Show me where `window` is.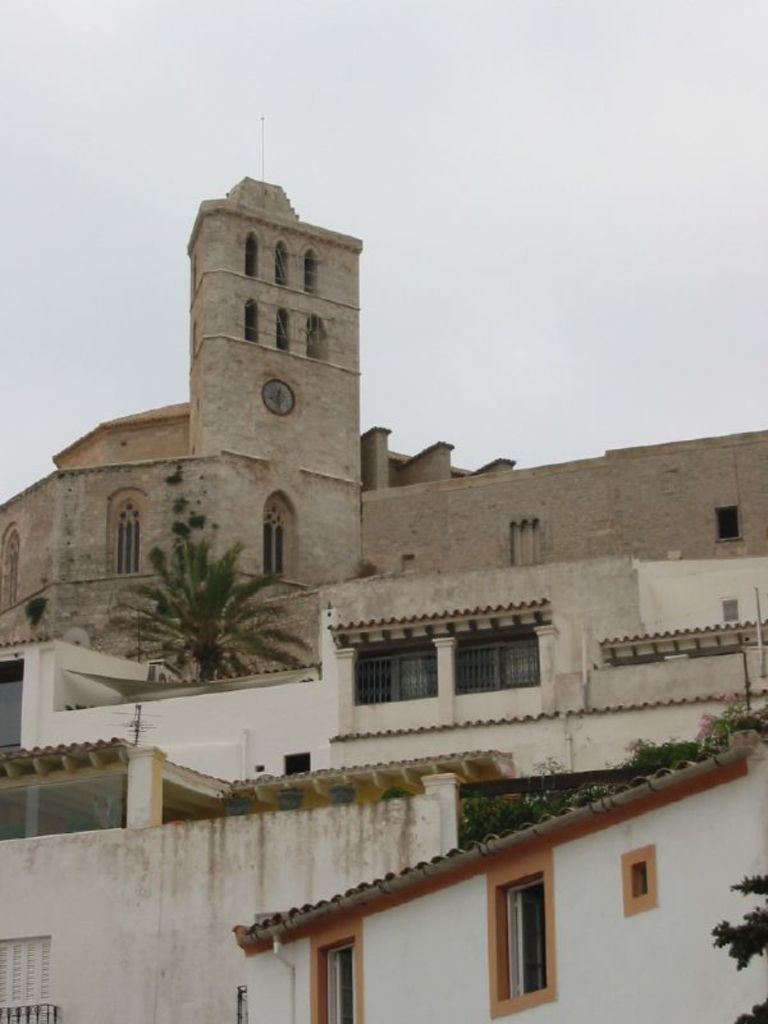
`window` is at {"x1": 351, "y1": 645, "x2": 440, "y2": 705}.
